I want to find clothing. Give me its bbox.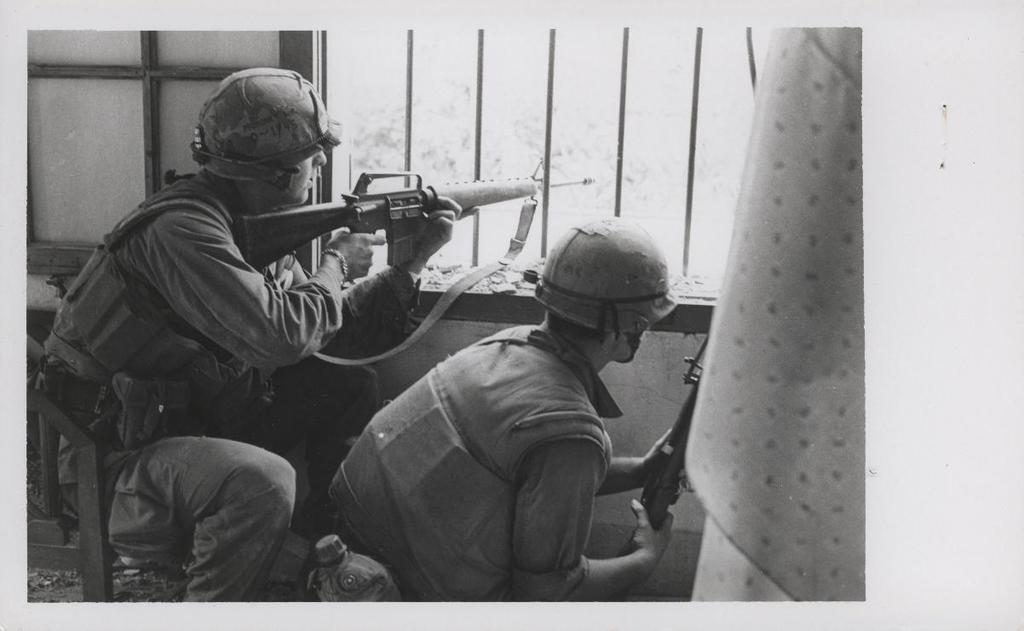
select_region(321, 322, 626, 609).
